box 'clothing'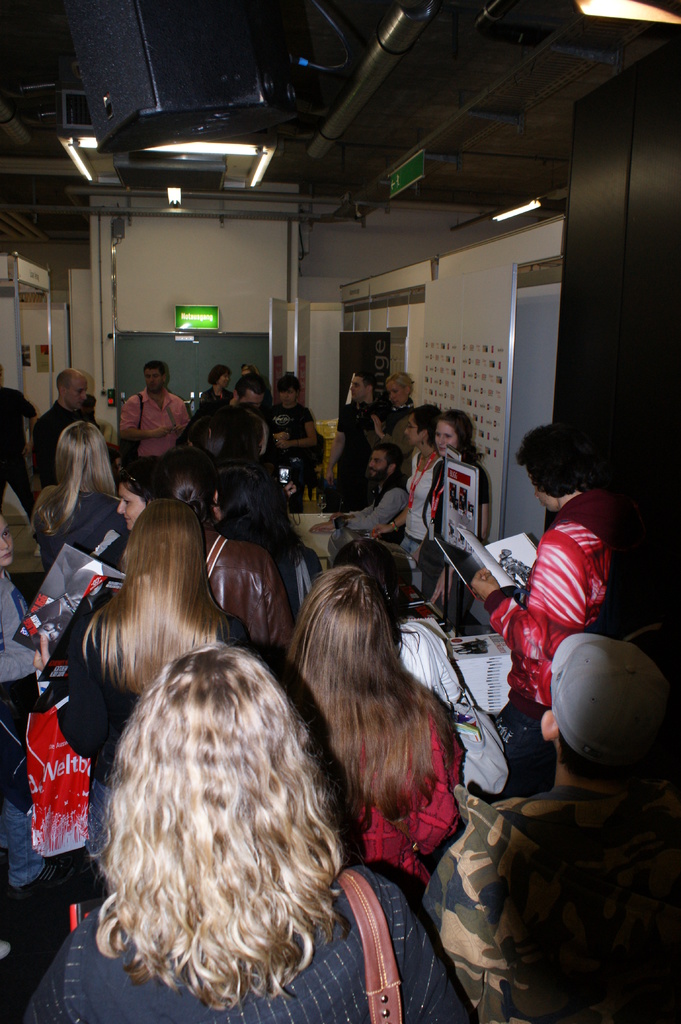
locate(243, 403, 276, 493)
